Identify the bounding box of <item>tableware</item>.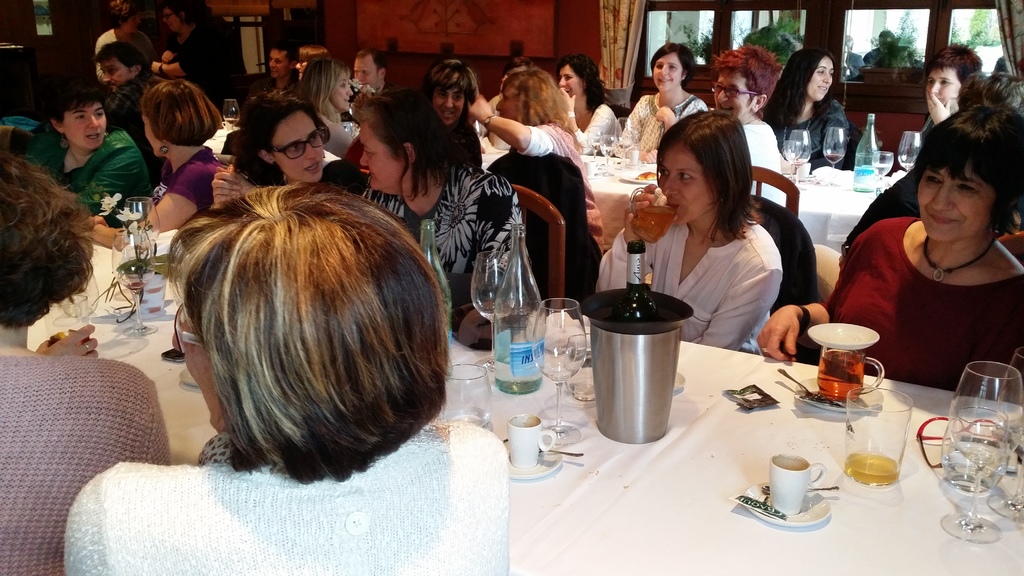
565,333,596,403.
